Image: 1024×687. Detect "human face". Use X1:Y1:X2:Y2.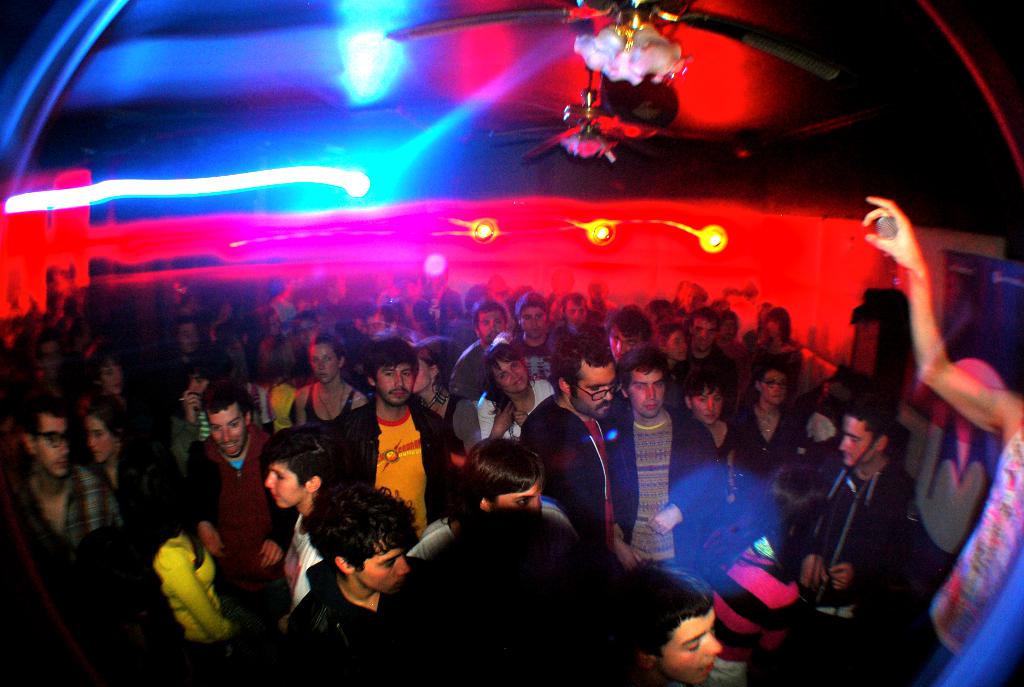
267:462:308:507.
